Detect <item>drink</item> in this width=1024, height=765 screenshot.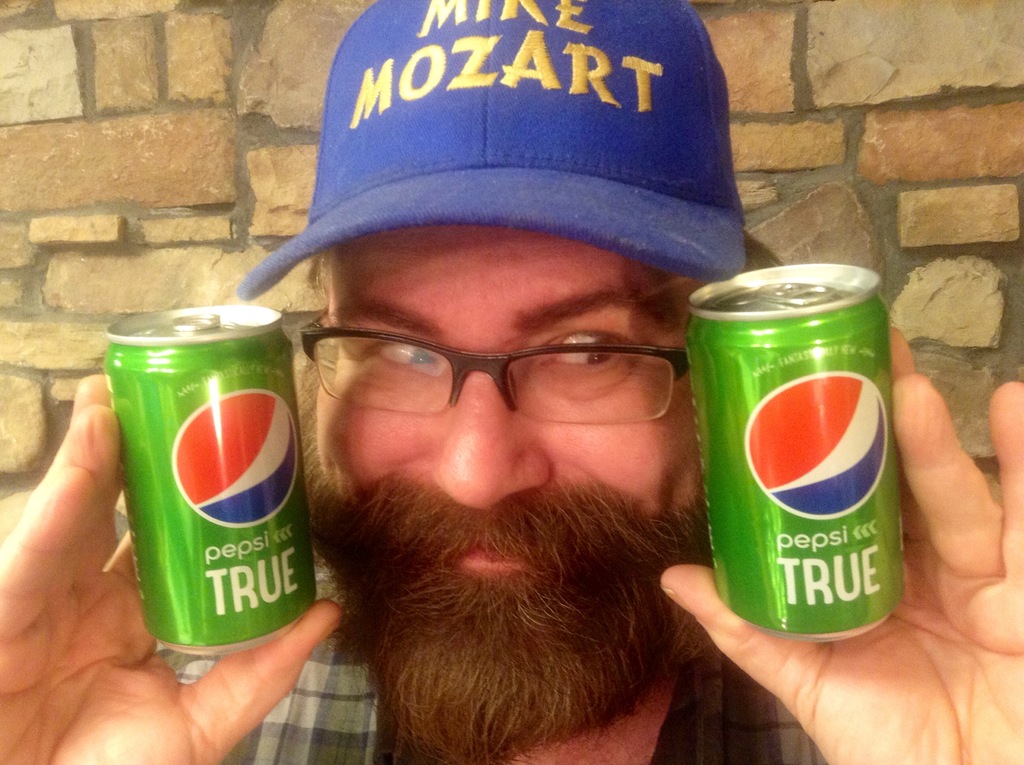
Detection: x1=99, y1=305, x2=323, y2=659.
